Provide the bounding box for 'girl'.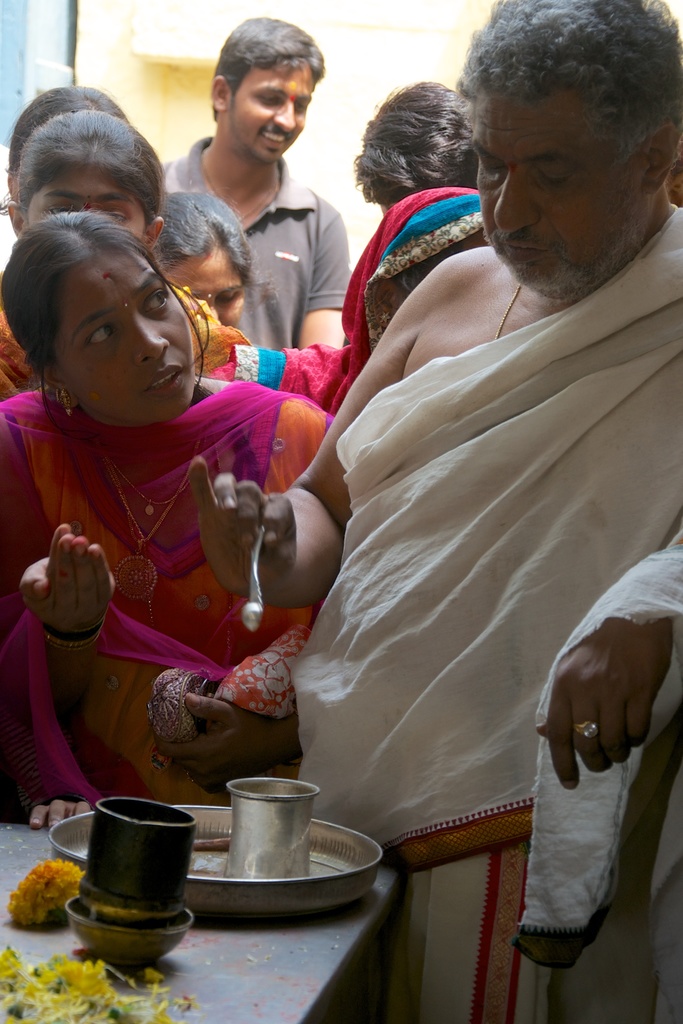
box=[0, 109, 249, 395].
